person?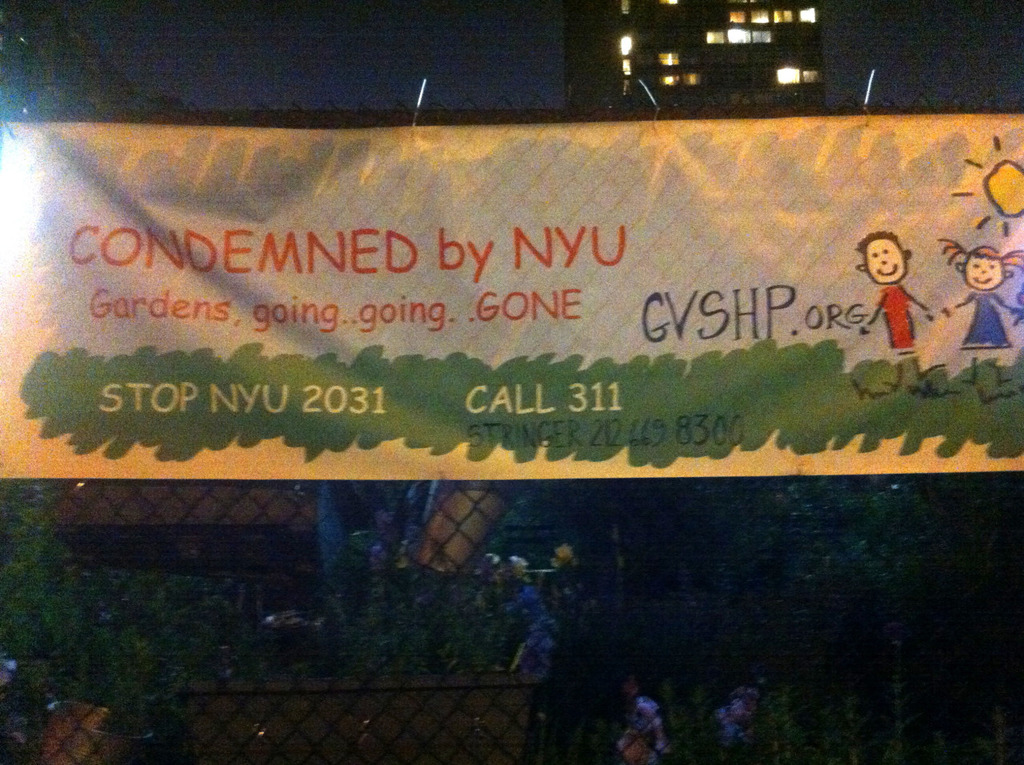
862, 228, 936, 393
